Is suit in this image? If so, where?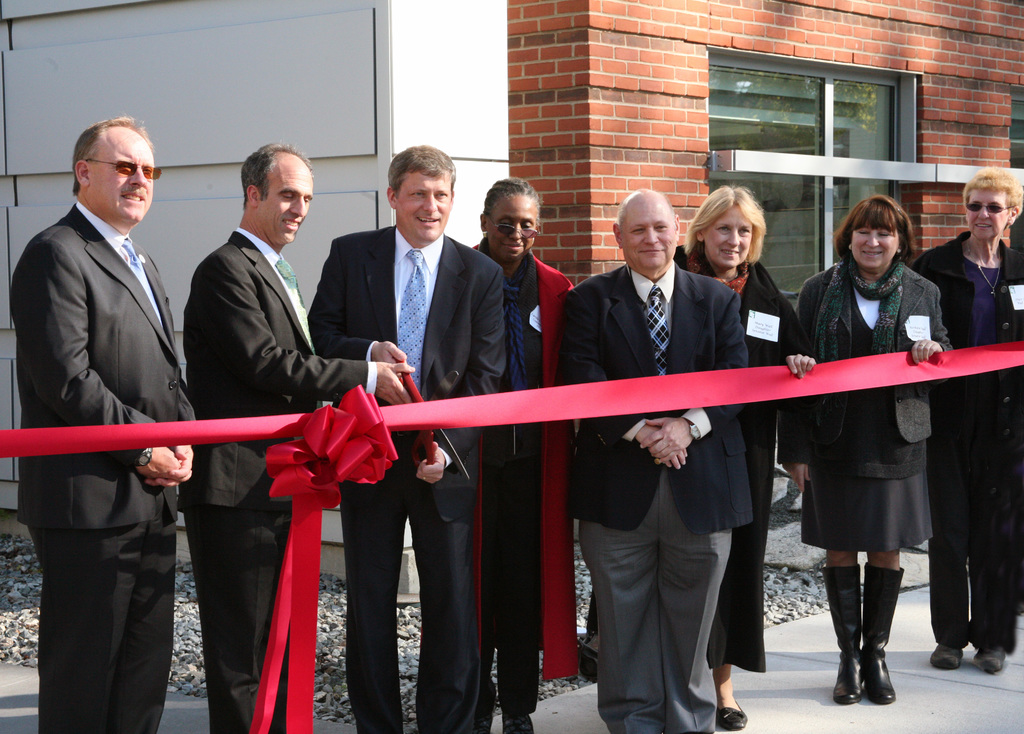
Yes, at l=308, t=223, r=508, b=733.
